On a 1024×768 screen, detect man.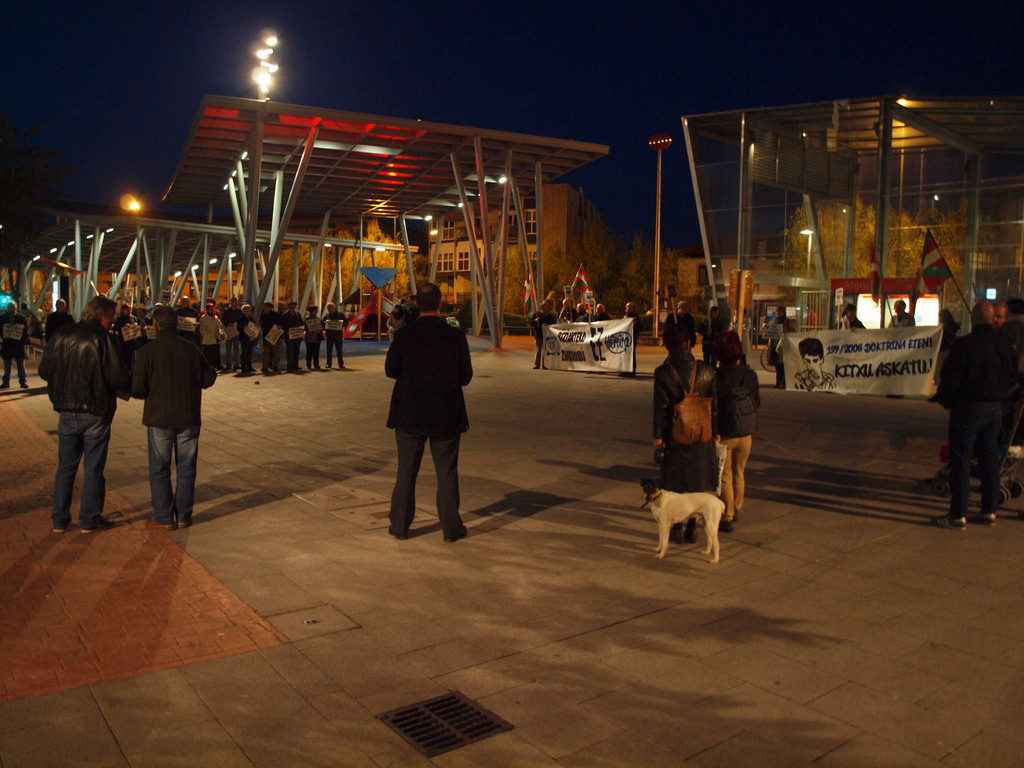
x1=117 y1=304 x2=216 y2=532.
